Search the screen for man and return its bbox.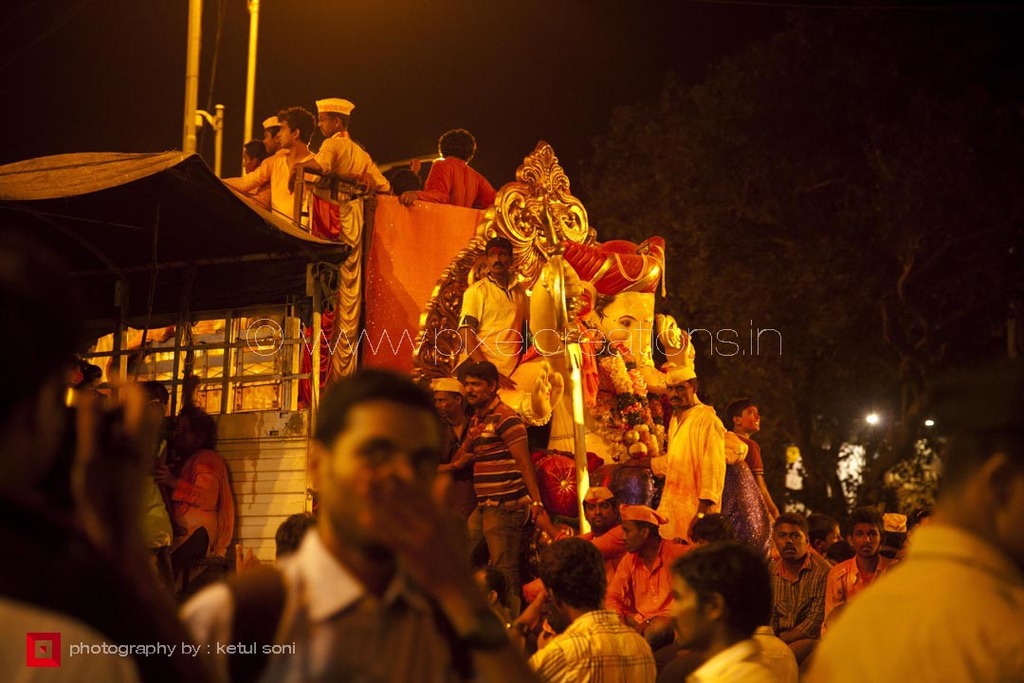
Found: (766, 508, 833, 678).
